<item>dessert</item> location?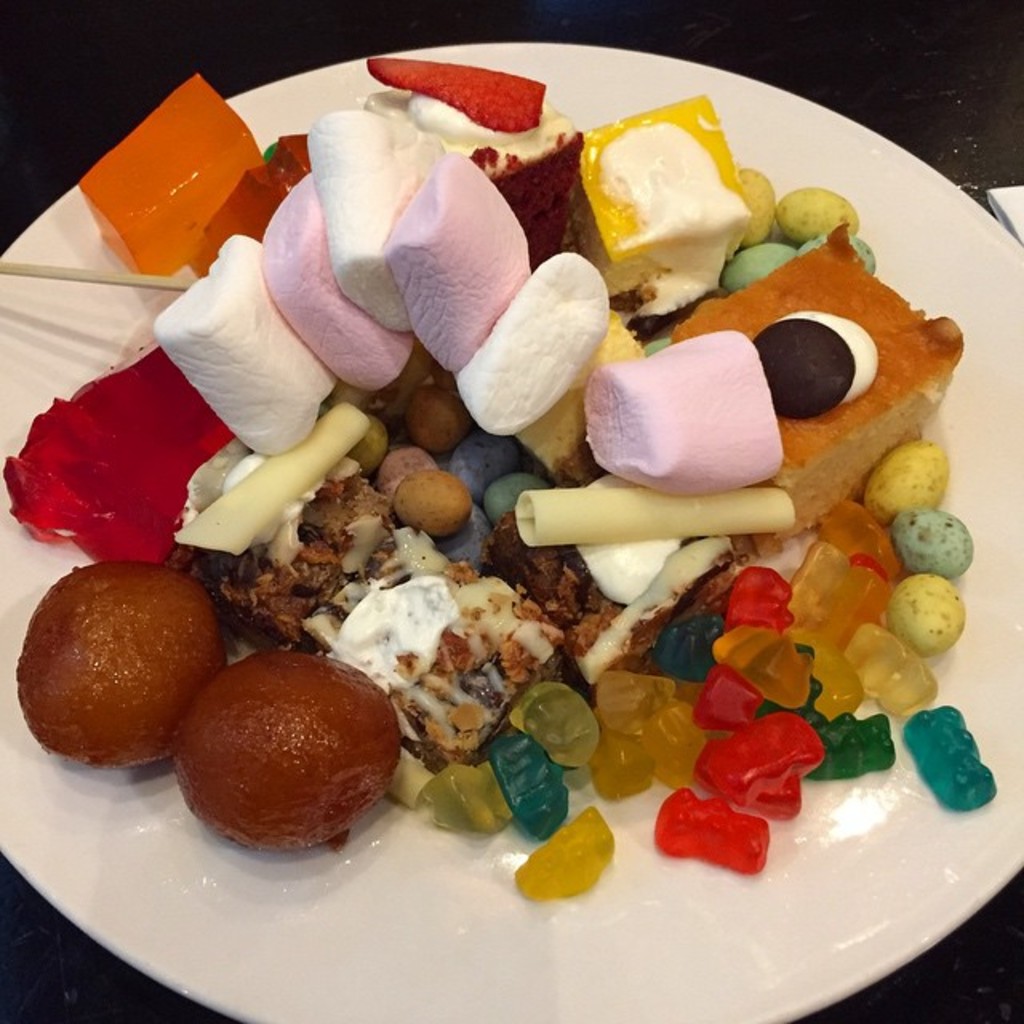
{"x1": 405, "y1": 146, "x2": 512, "y2": 339}
